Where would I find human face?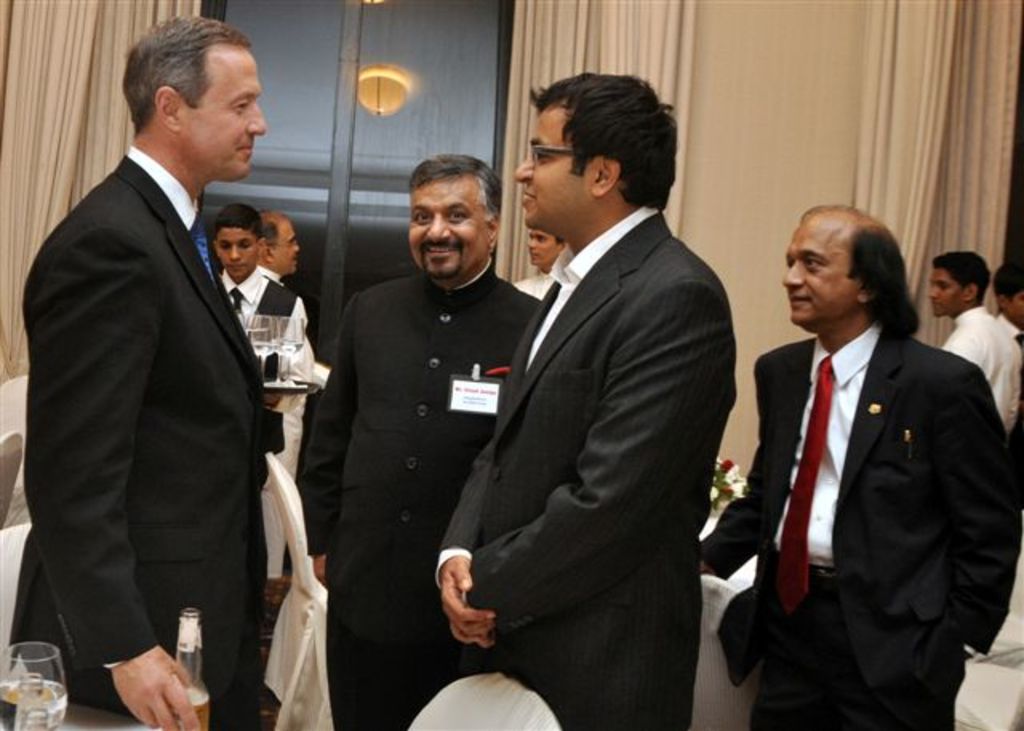
At pyautogui.locateOnScreen(408, 184, 485, 275).
